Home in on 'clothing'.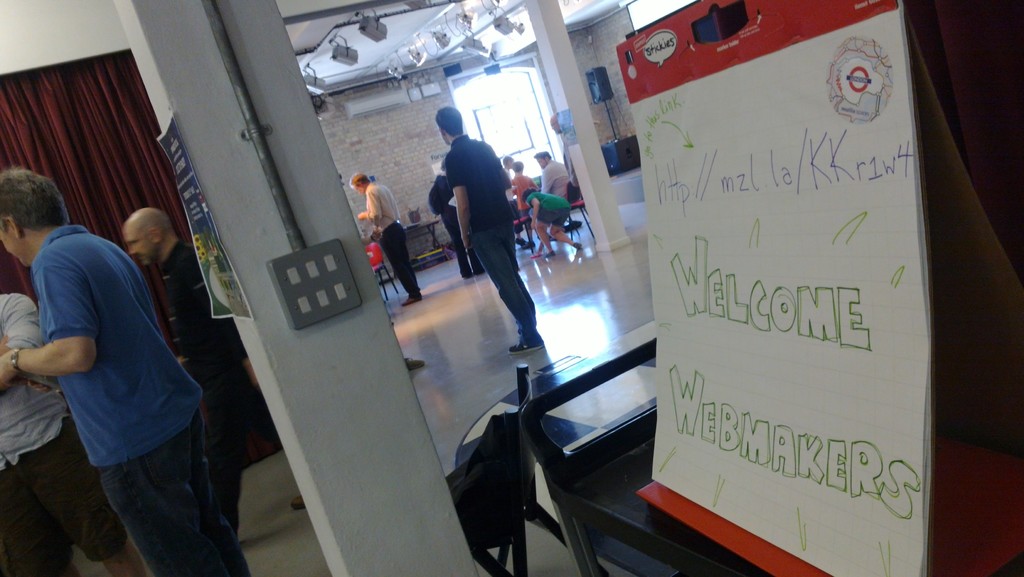
Homed in at Rect(355, 181, 425, 299).
